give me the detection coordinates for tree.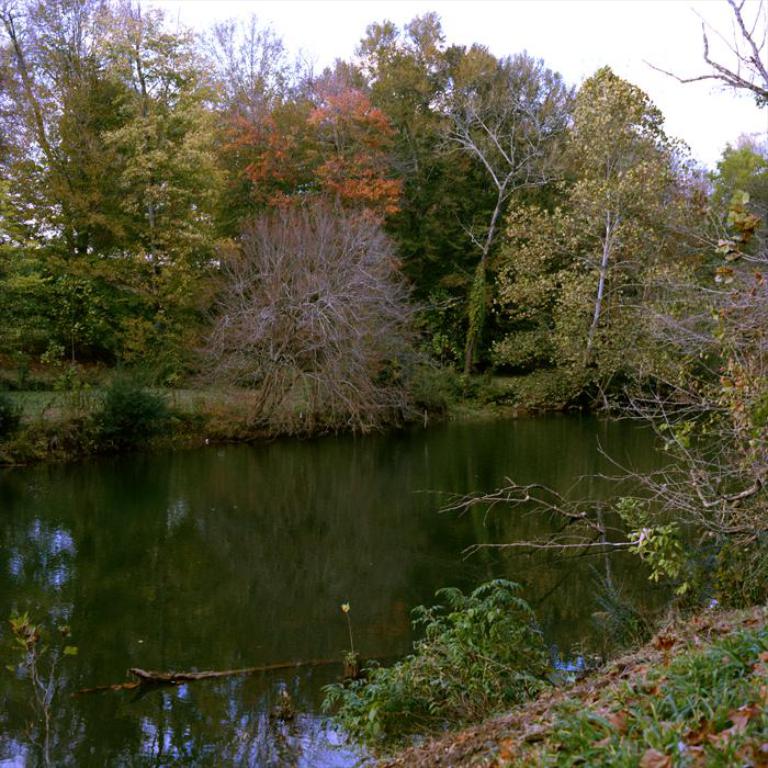
(x1=174, y1=165, x2=433, y2=429).
